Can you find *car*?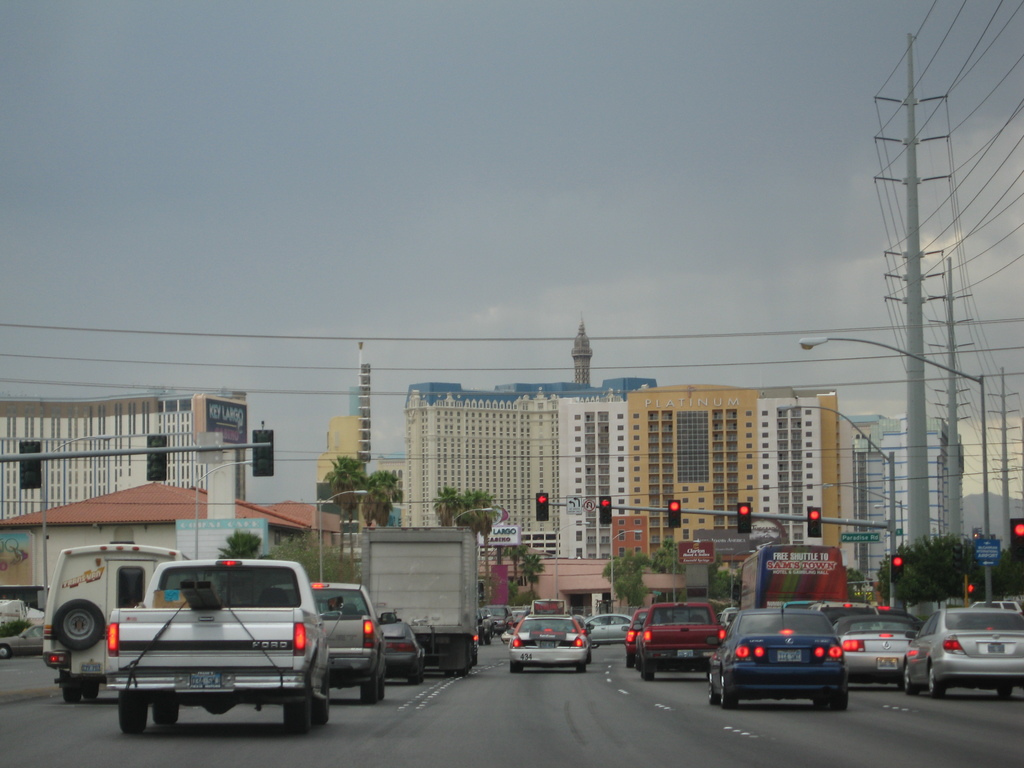
Yes, bounding box: bbox(780, 598, 813, 610).
